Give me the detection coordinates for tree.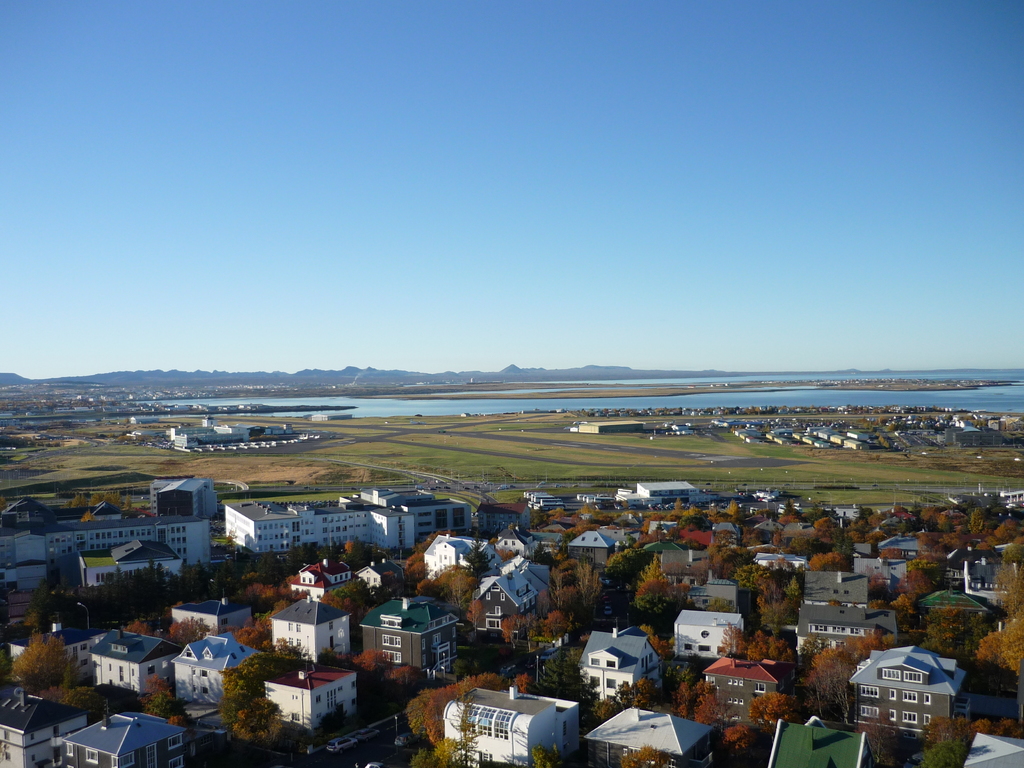
locate(266, 631, 301, 659).
